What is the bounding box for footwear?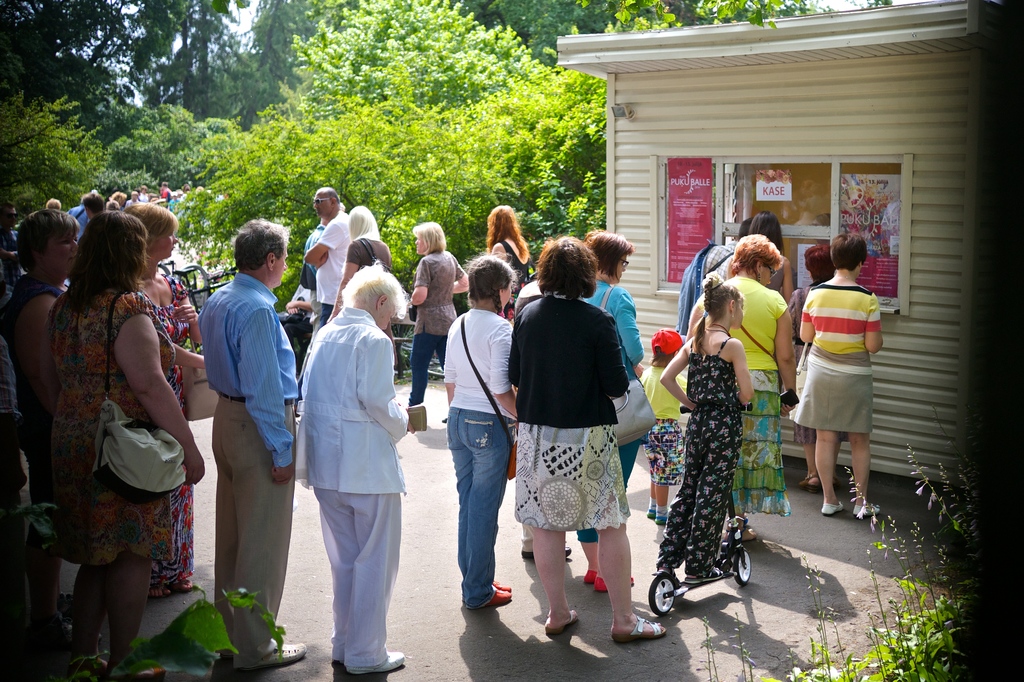
BBox(609, 576, 665, 658).
